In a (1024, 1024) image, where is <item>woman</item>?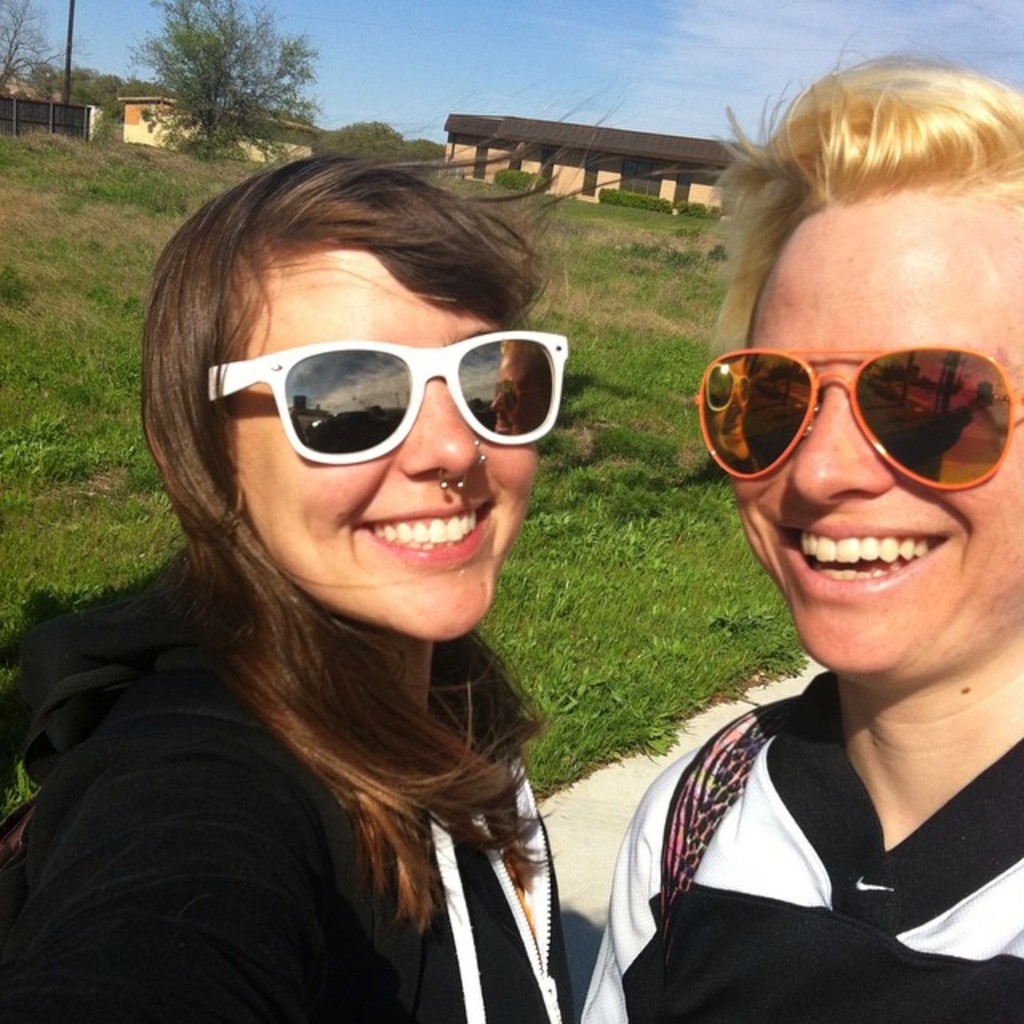
rect(573, 43, 1022, 1022).
